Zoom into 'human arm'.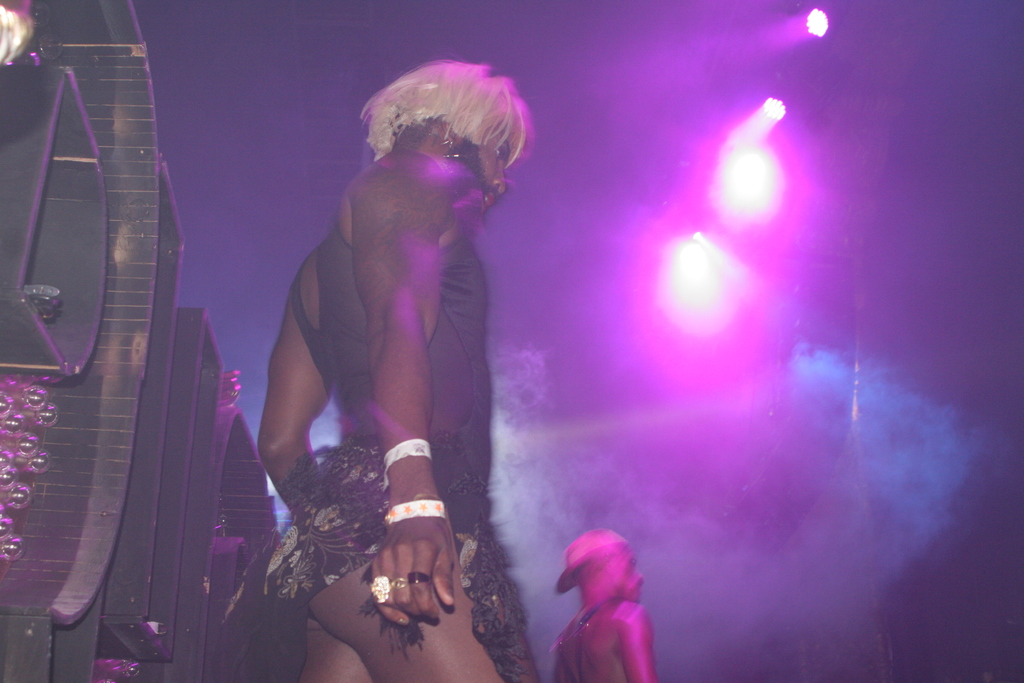
Zoom target: [243, 248, 348, 507].
